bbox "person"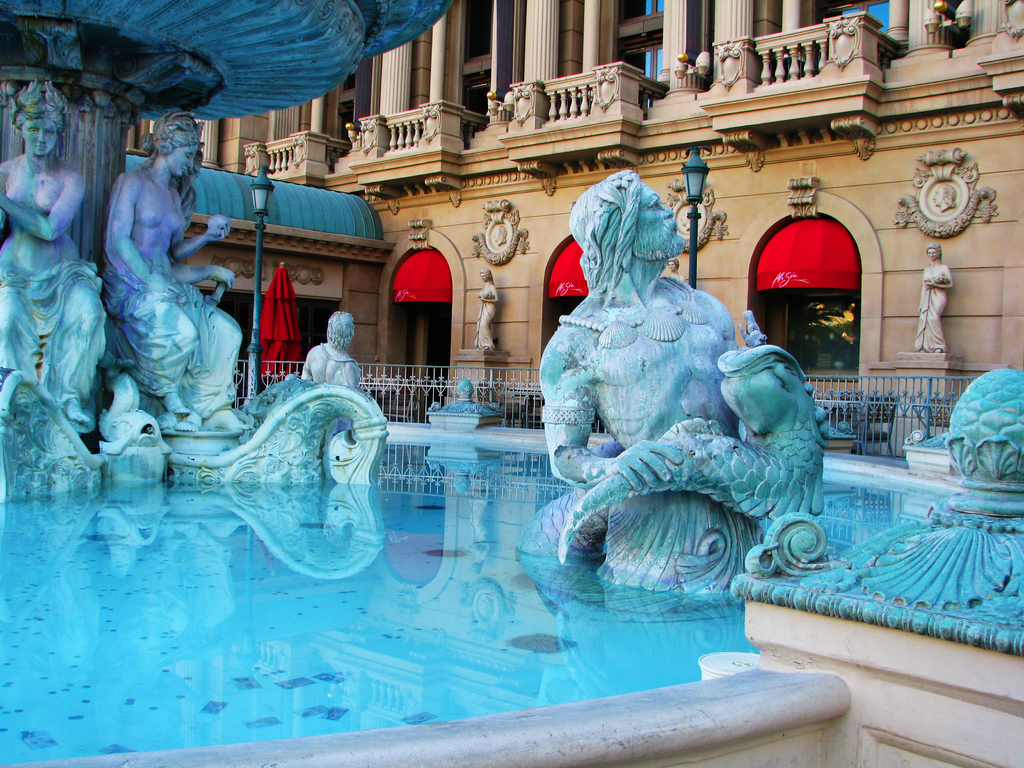
crop(540, 173, 739, 595)
